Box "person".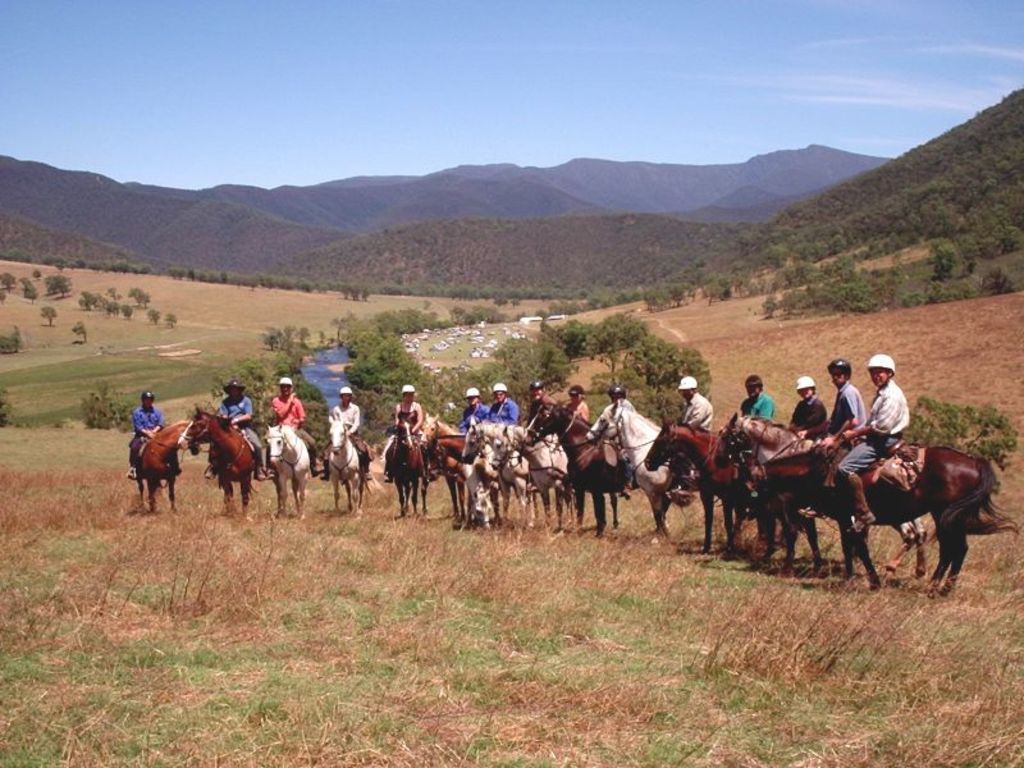
bbox(736, 371, 771, 416).
